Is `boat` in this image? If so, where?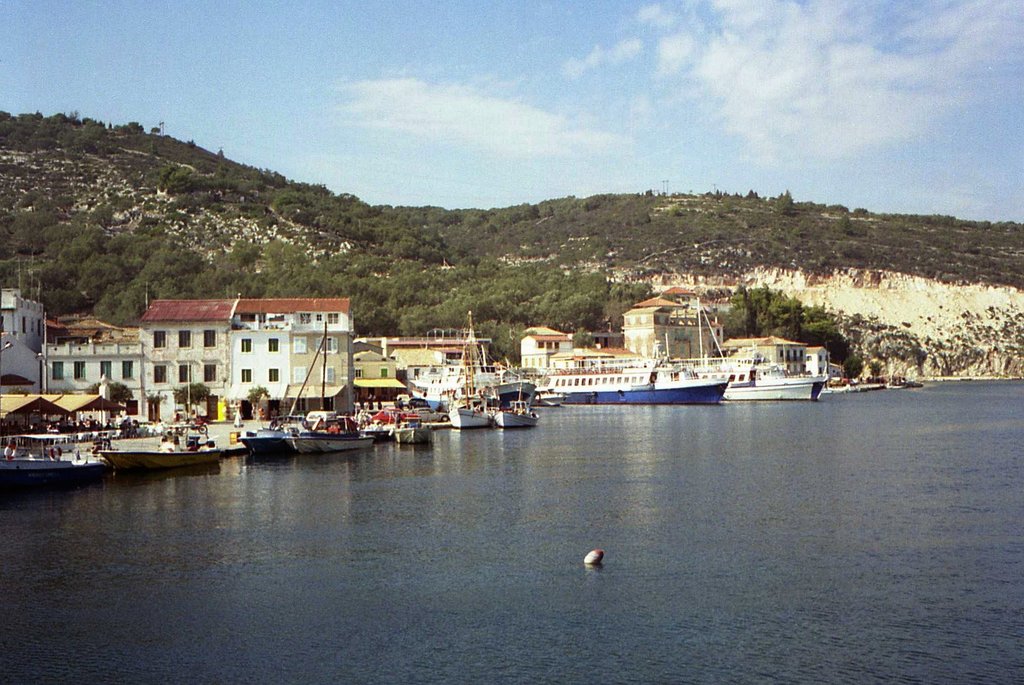
Yes, at (83,410,228,469).
